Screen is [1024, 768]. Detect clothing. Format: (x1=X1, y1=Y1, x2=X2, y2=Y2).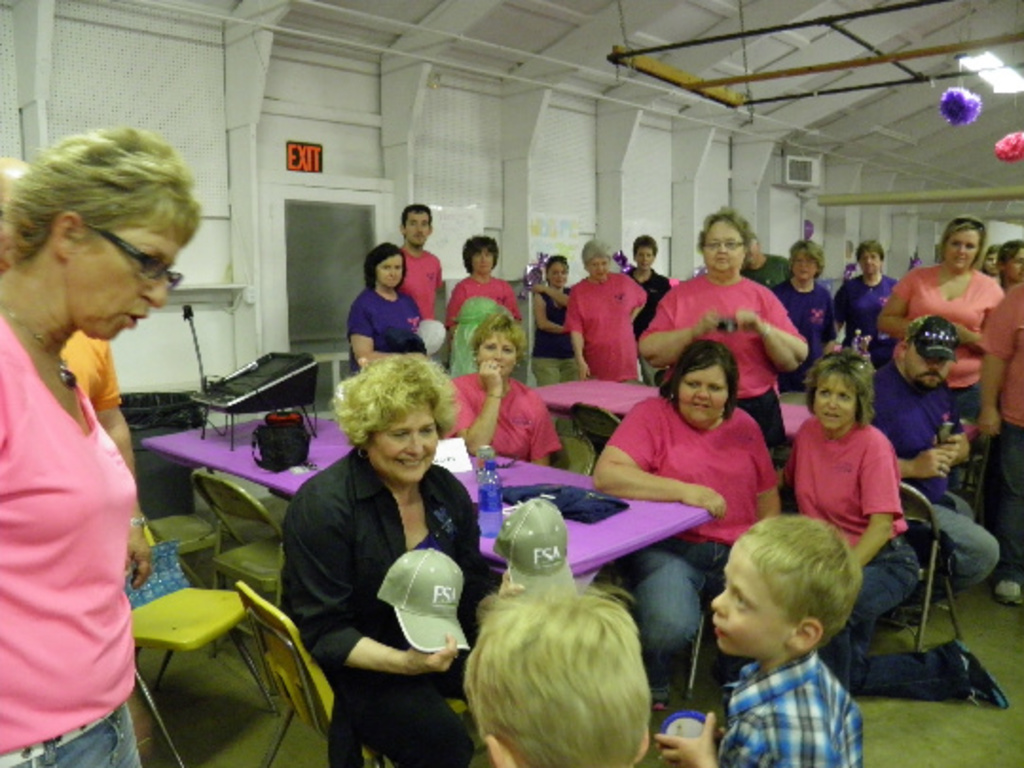
(x1=865, y1=360, x2=1001, y2=592).
